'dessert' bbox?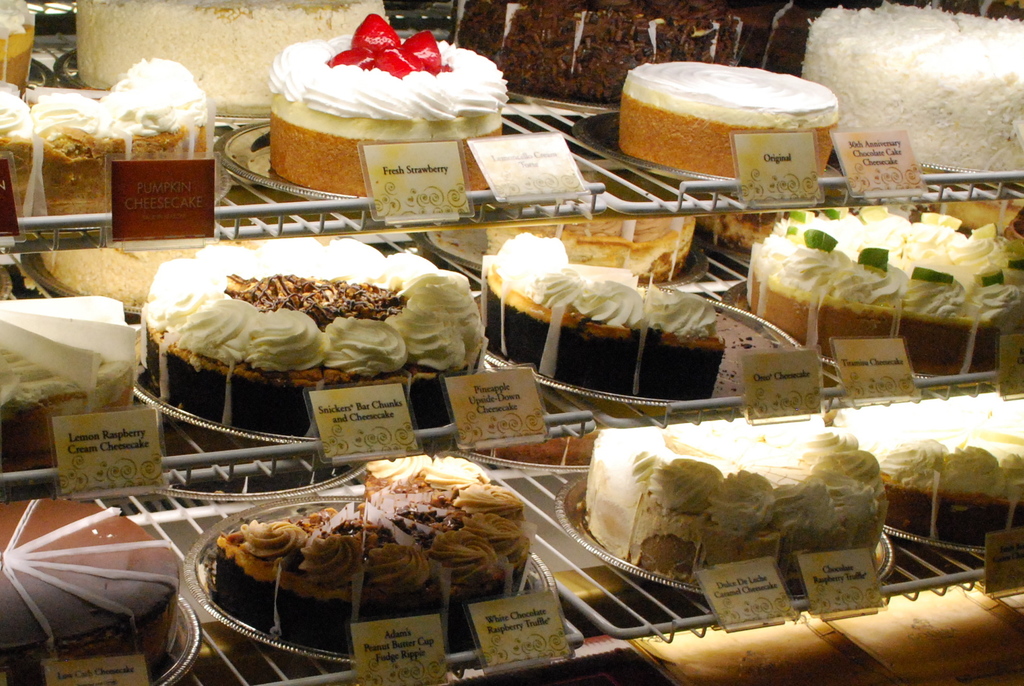
[925, 198, 1022, 232]
